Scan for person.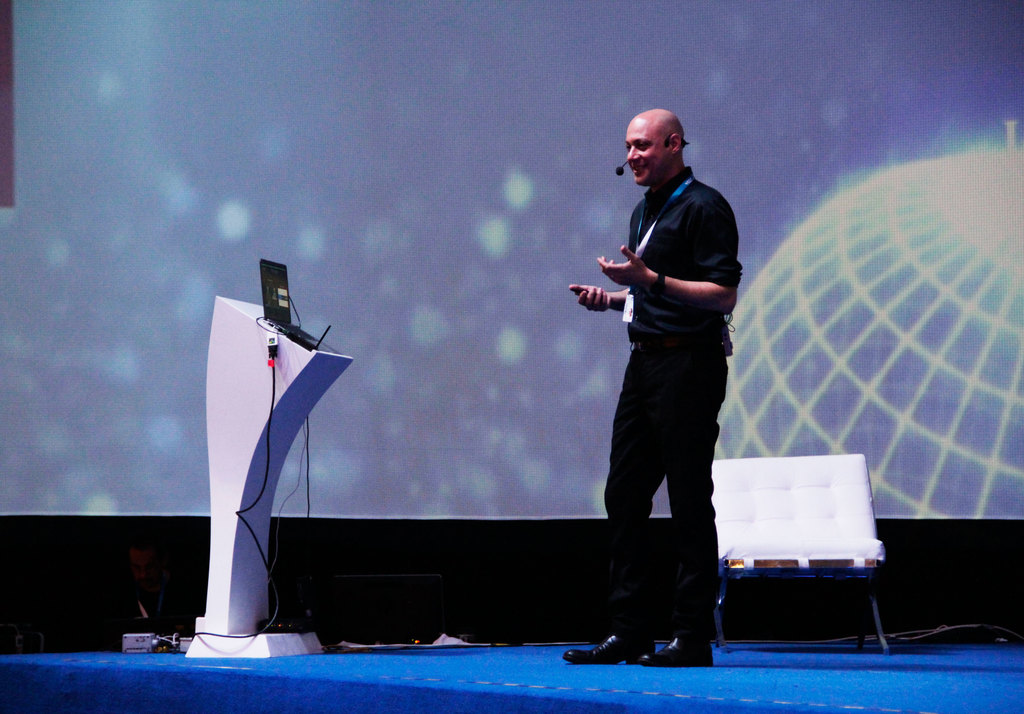
Scan result: pyautogui.locateOnScreen(567, 91, 754, 669).
